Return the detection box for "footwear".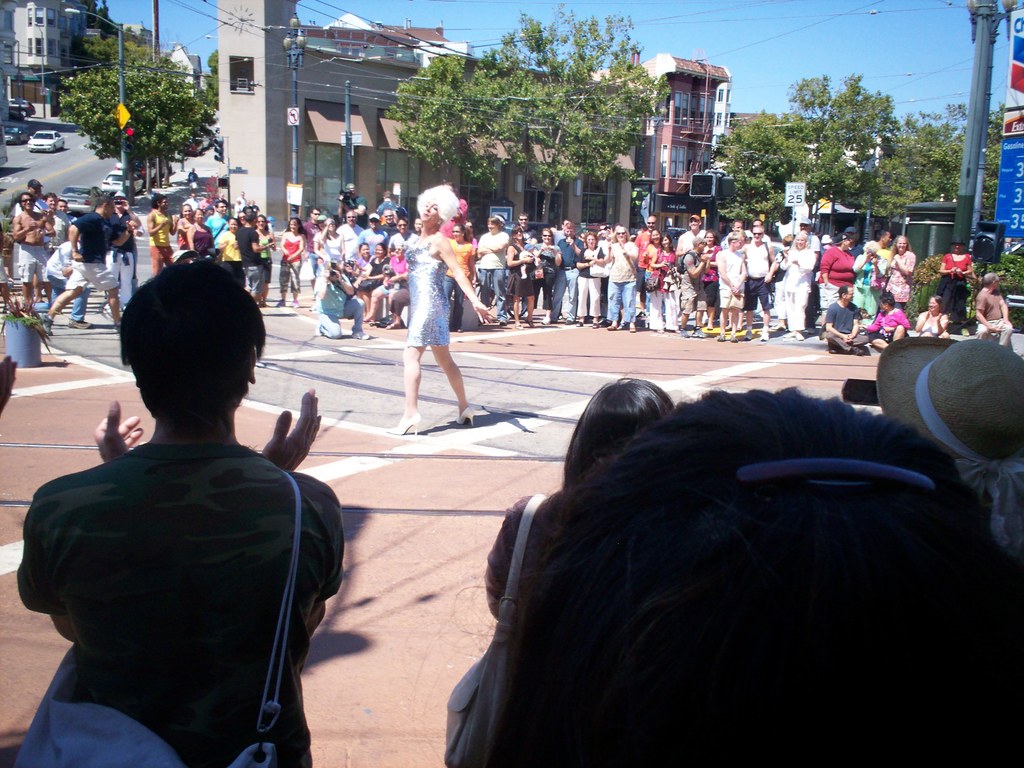
606 320 617 332.
